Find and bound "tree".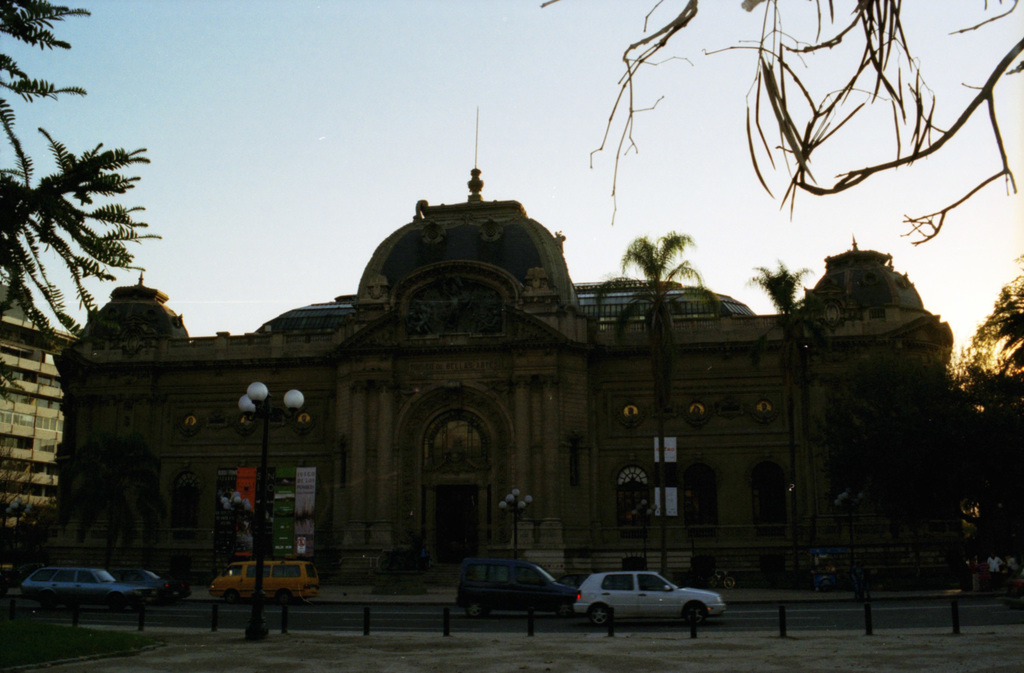
Bound: (left=593, top=229, right=708, bottom=576).
